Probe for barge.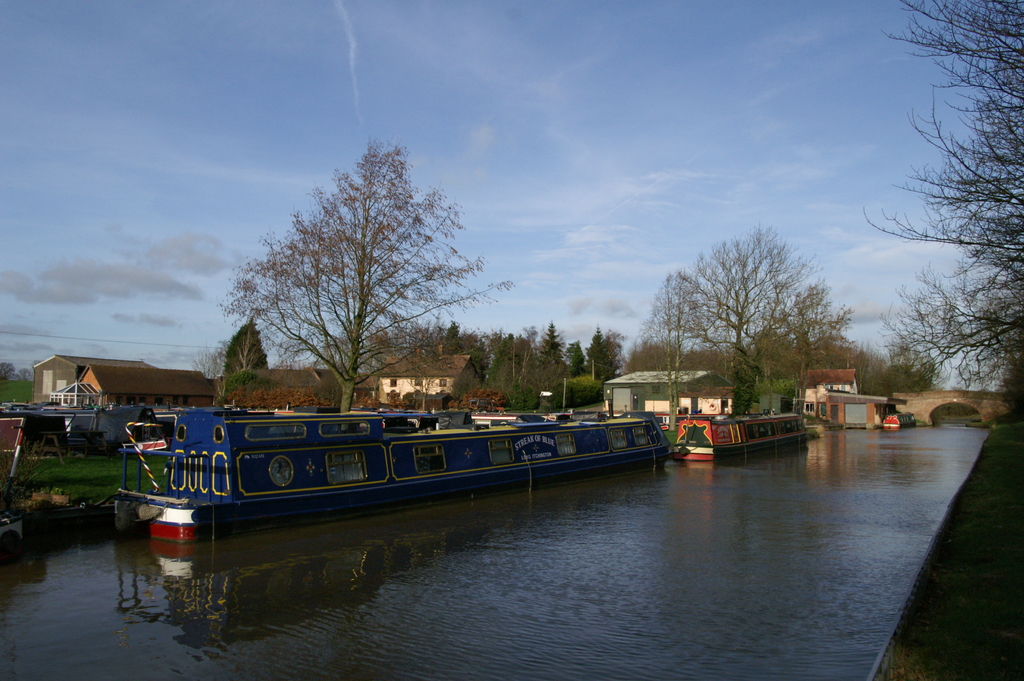
Probe result: detection(111, 398, 672, 544).
